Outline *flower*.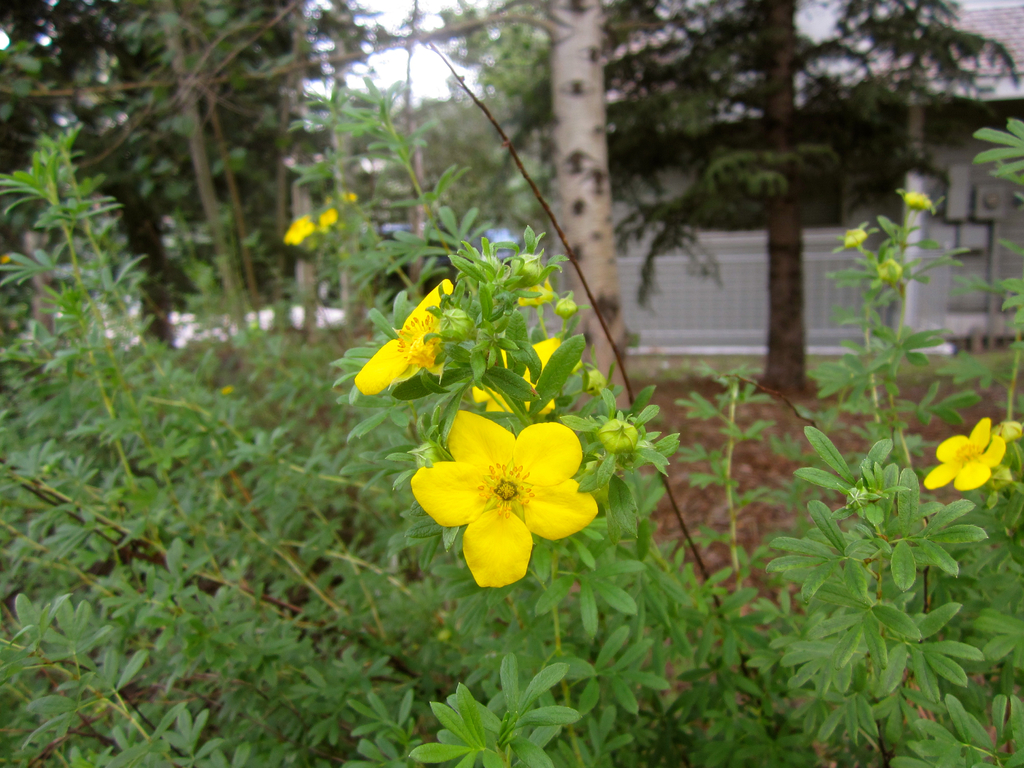
Outline: rect(472, 337, 567, 420).
